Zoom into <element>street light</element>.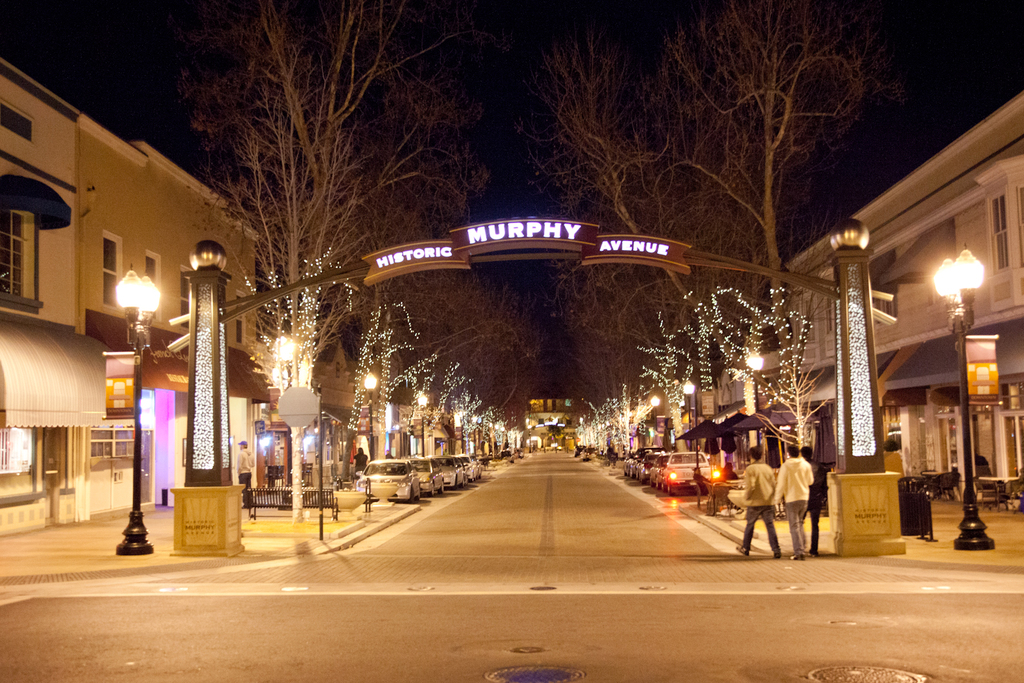
Zoom target: (x1=109, y1=264, x2=164, y2=557).
